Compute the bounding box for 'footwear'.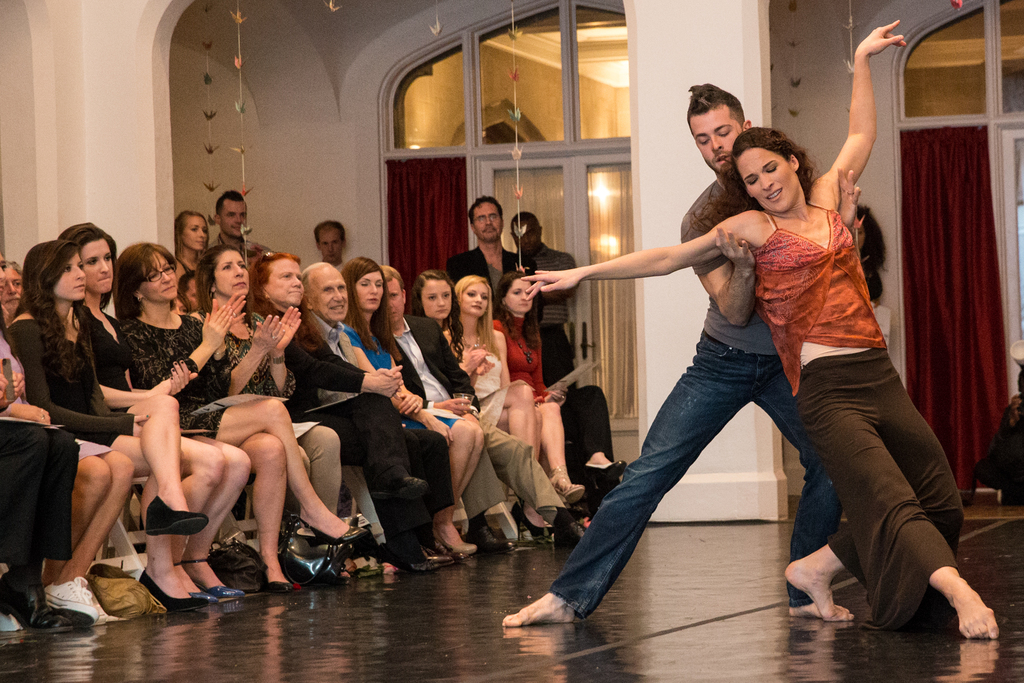
[266,581,297,598].
